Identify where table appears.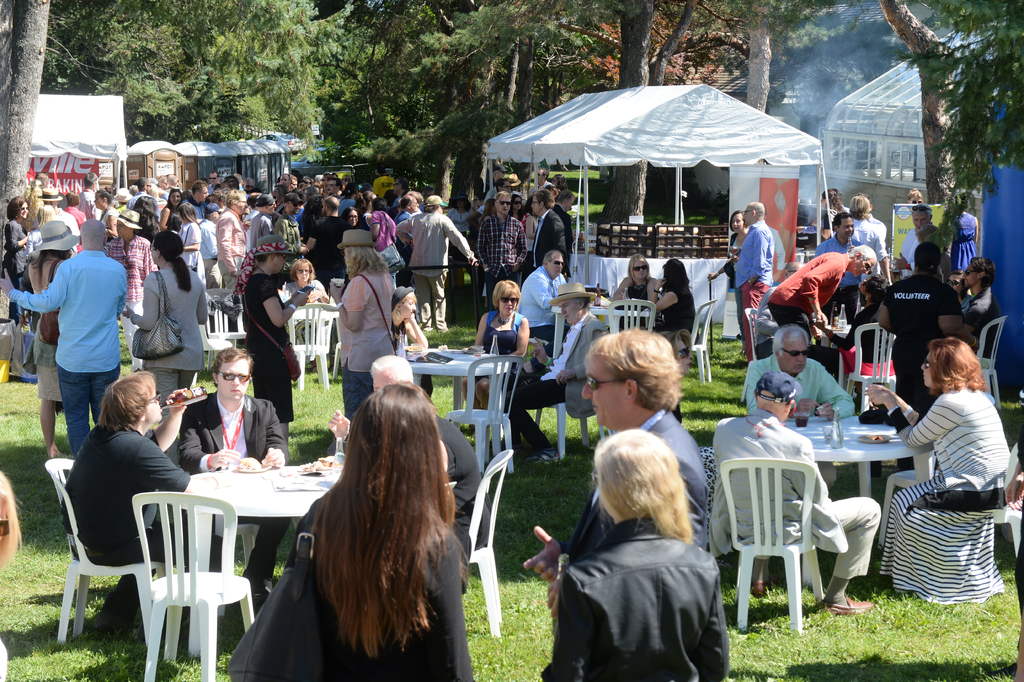
Appears at region(413, 345, 515, 410).
